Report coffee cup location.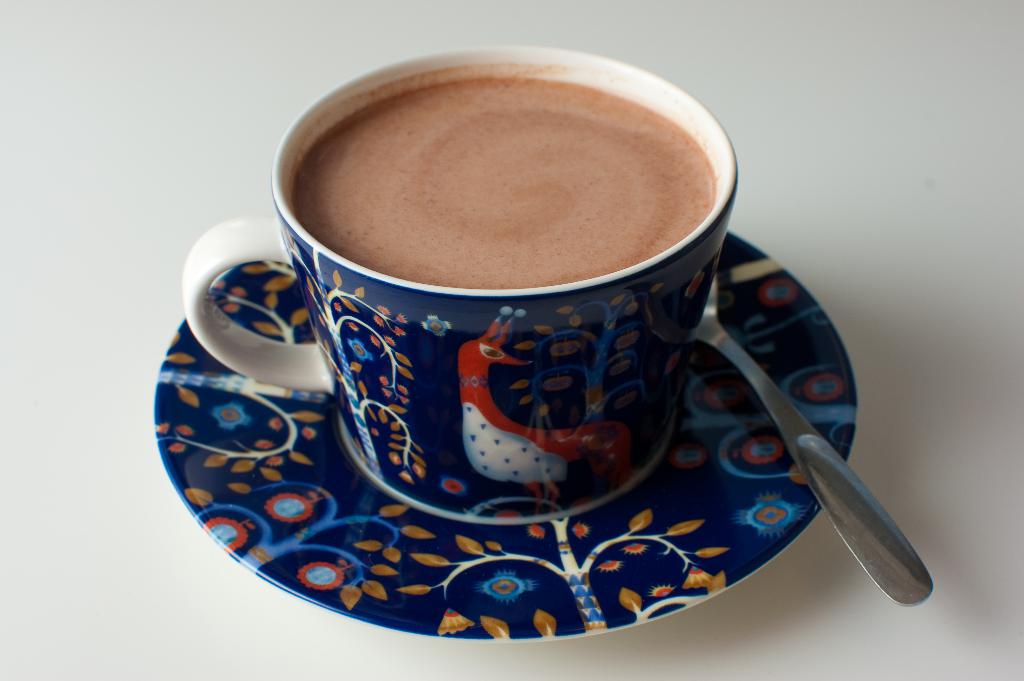
Report: <bbox>179, 41, 735, 519</bbox>.
